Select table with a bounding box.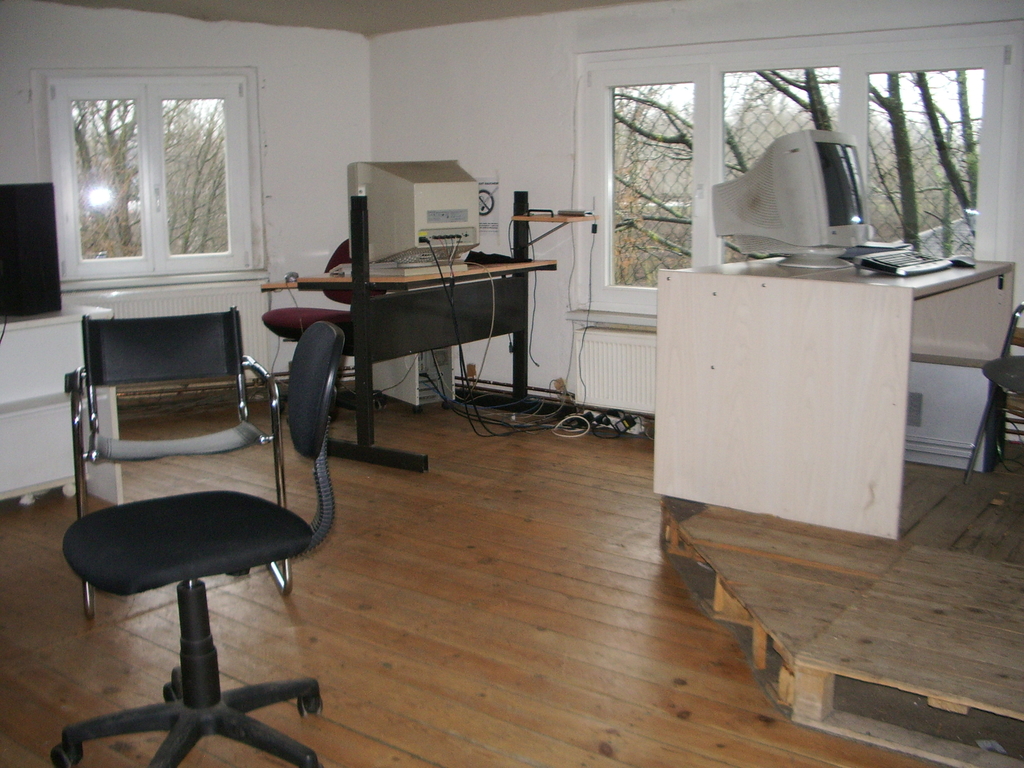
select_region(251, 235, 555, 447).
